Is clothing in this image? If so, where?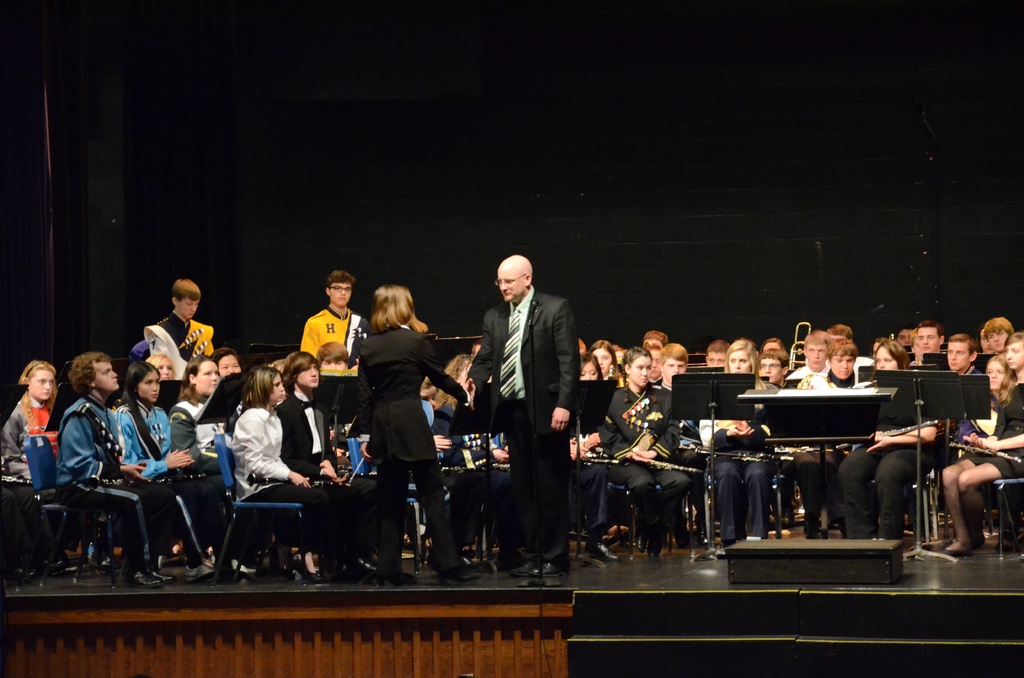
Yes, at [50,396,161,568].
